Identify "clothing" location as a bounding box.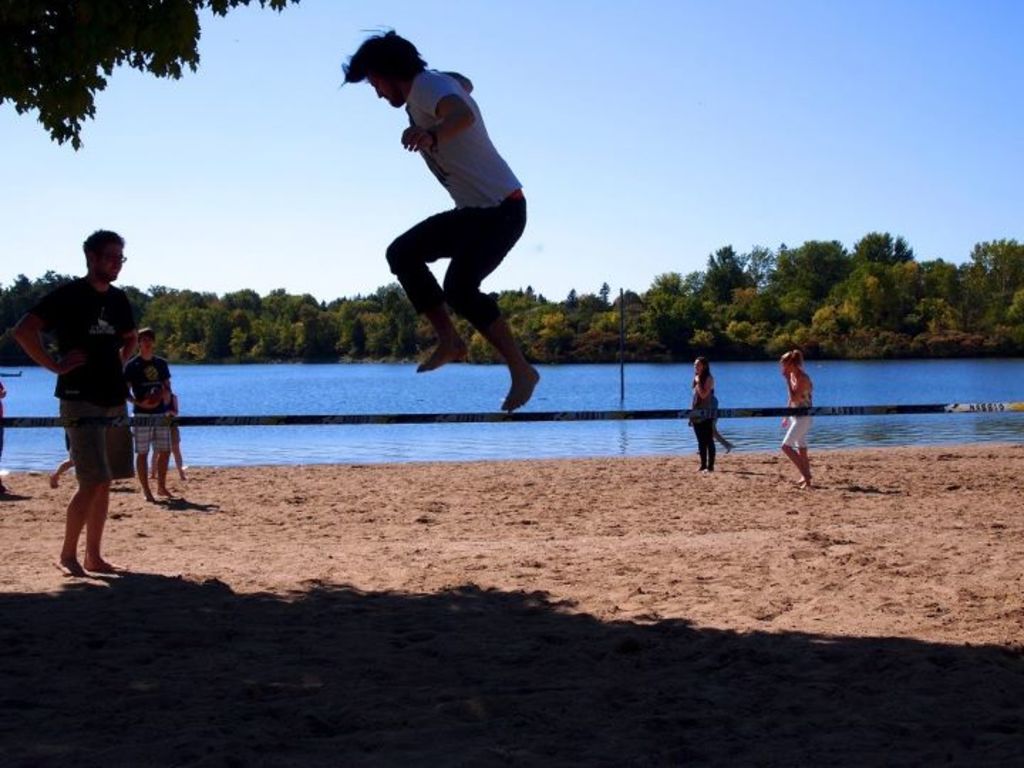
<region>33, 272, 139, 488</region>.
